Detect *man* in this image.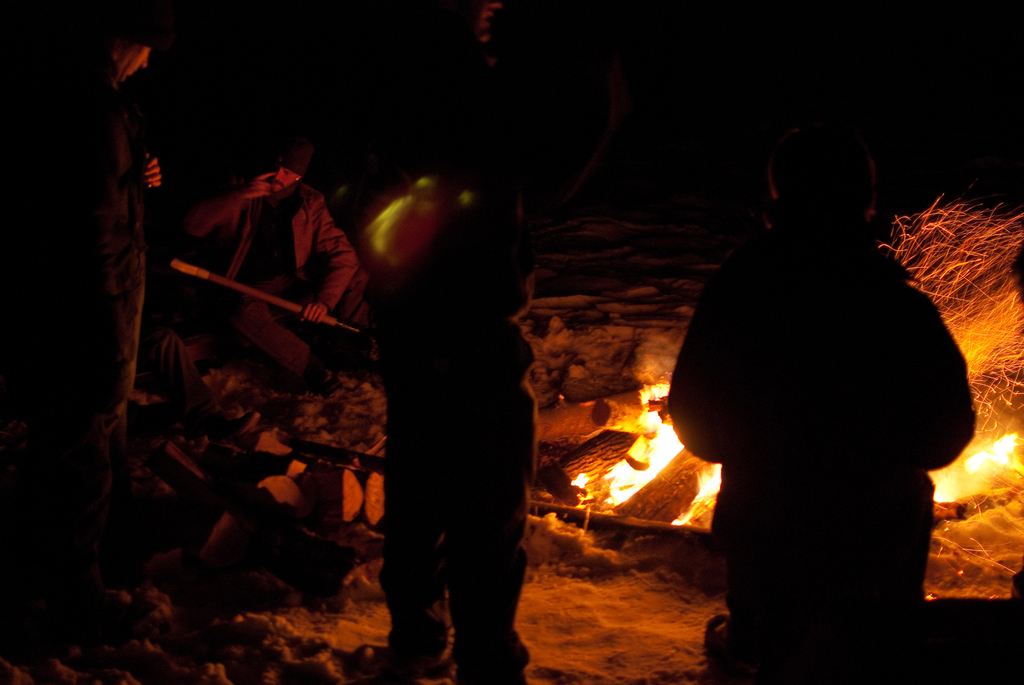
Detection: [x1=186, y1=115, x2=371, y2=429].
